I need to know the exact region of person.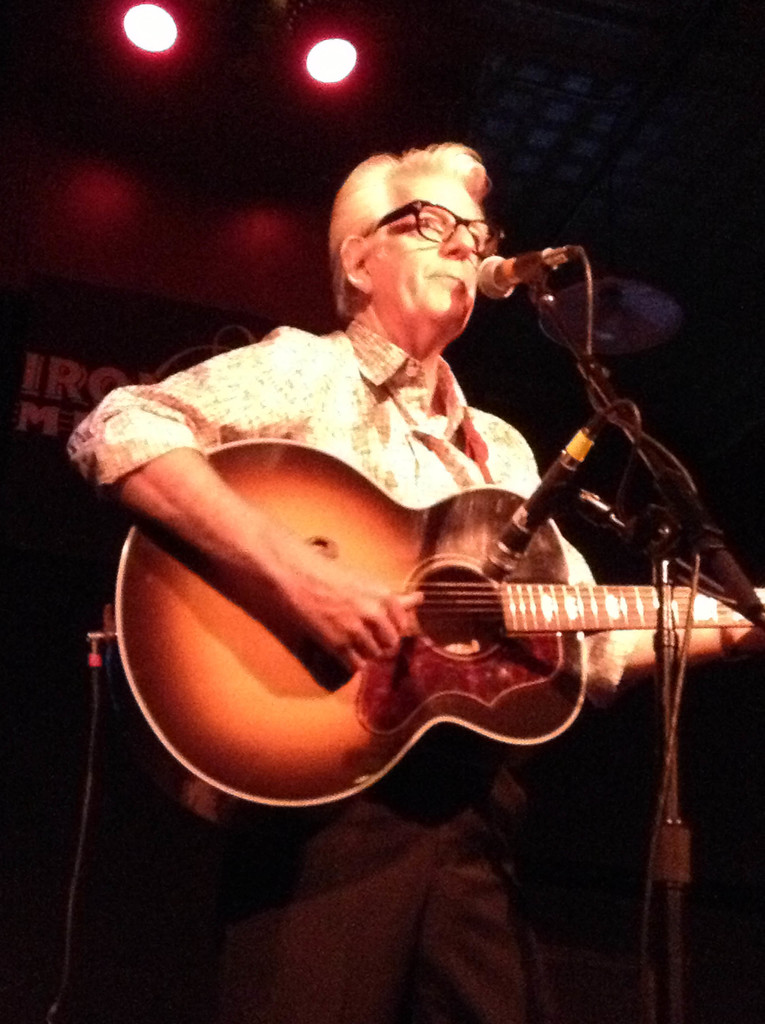
Region: {"left": 64, "top": 142, "right": 652, "bottom": 1023}.
